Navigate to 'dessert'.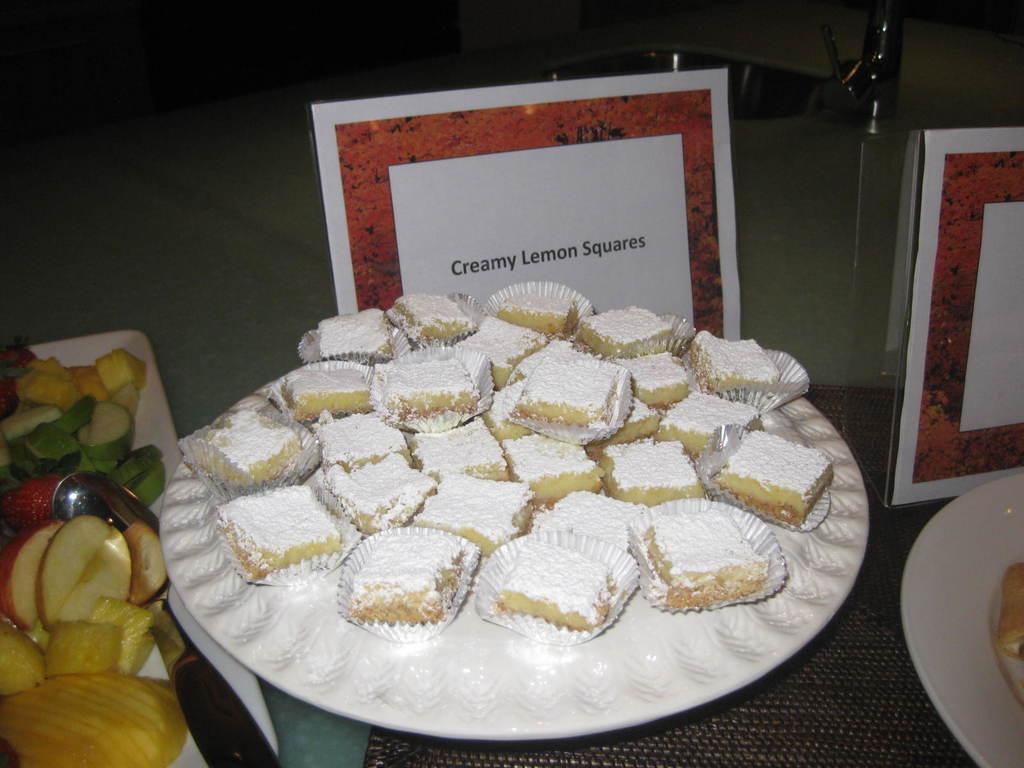
Navigation target: (left=656, top=387, right=751, bottom=453).
